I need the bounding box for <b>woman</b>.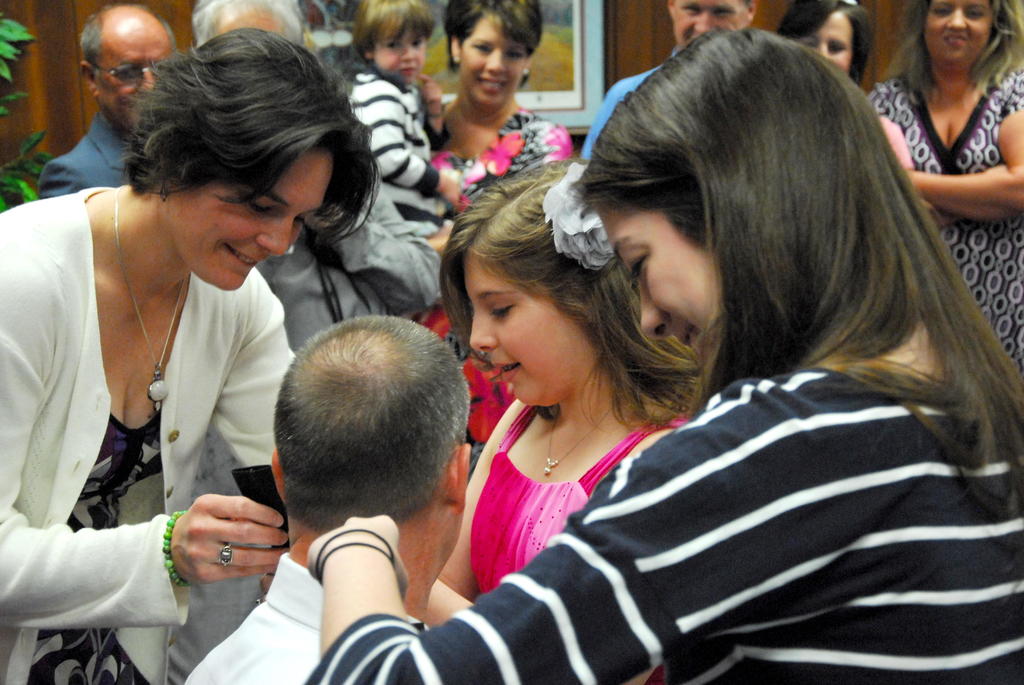
Here it is: box=[767, 0, 918, 174].
